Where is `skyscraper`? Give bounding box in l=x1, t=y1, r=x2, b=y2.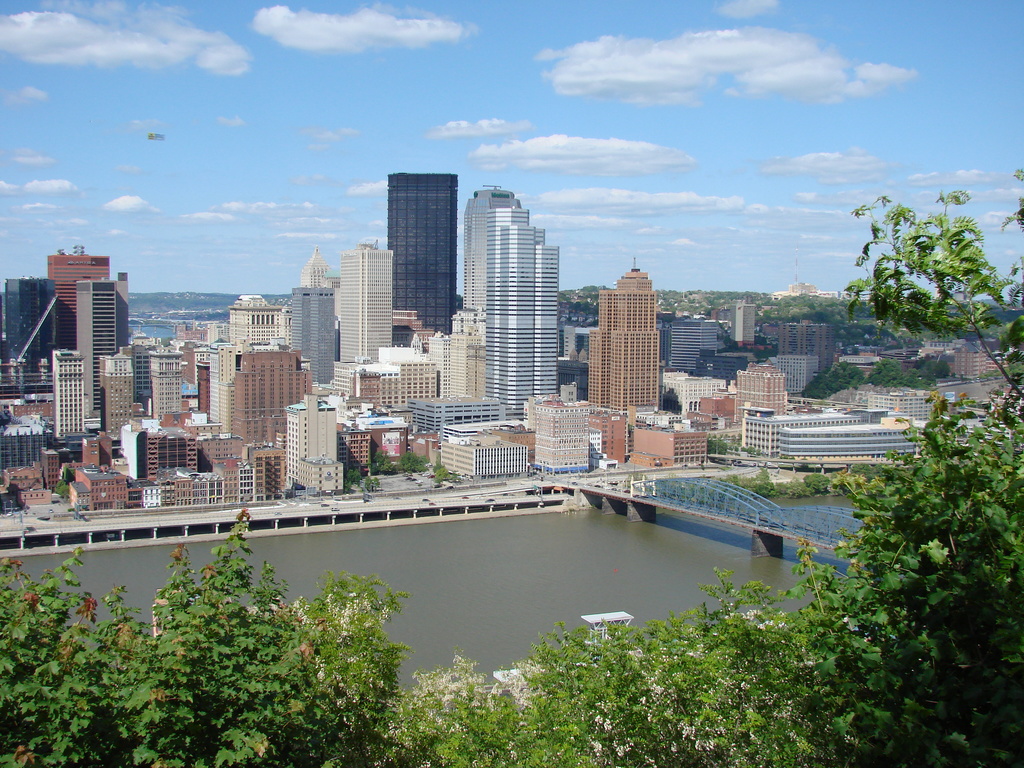
l=664, t=317, r=736, b=367.
